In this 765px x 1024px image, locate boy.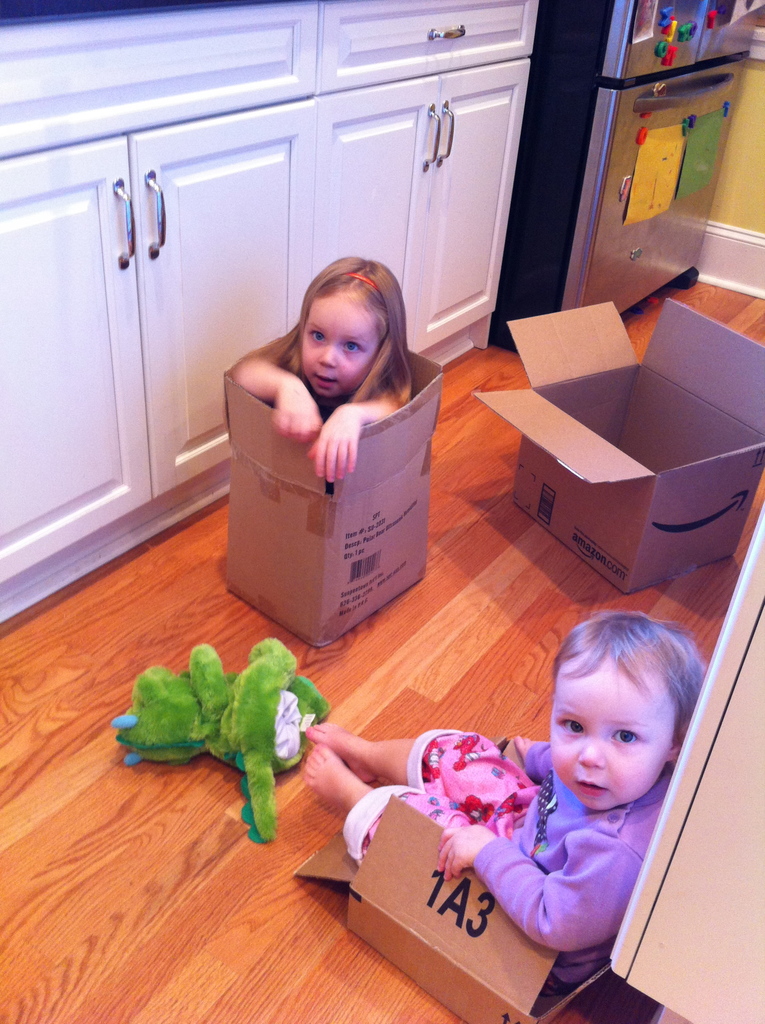
Bounding box: (x1=377, y1=616, x2=700, y2=977).
